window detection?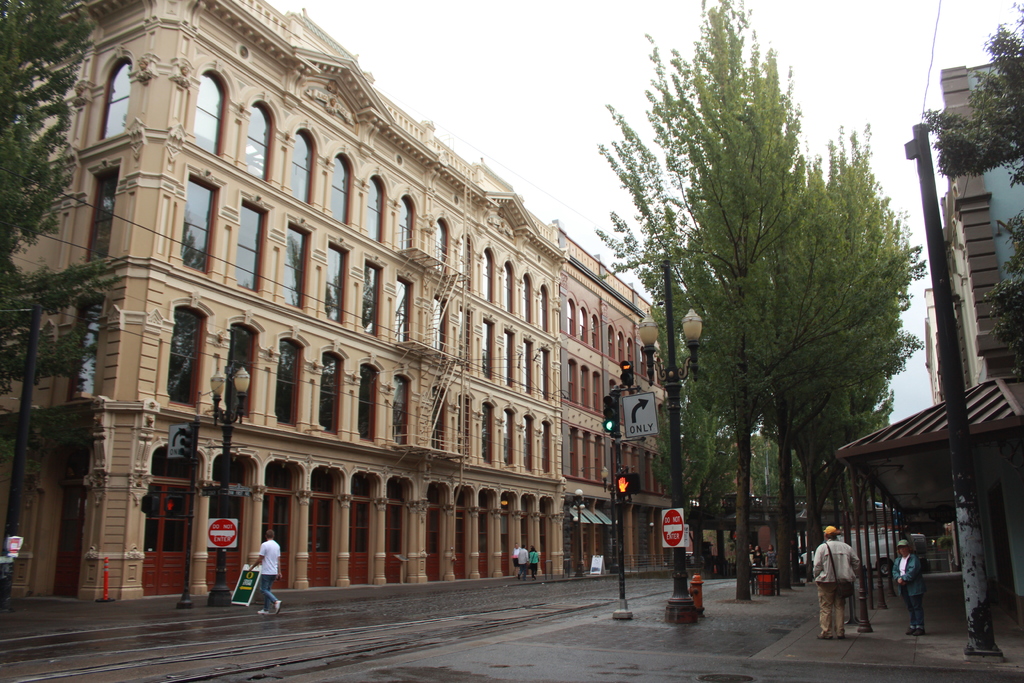
<bbox>170, 305, 204, 409</bbox>
